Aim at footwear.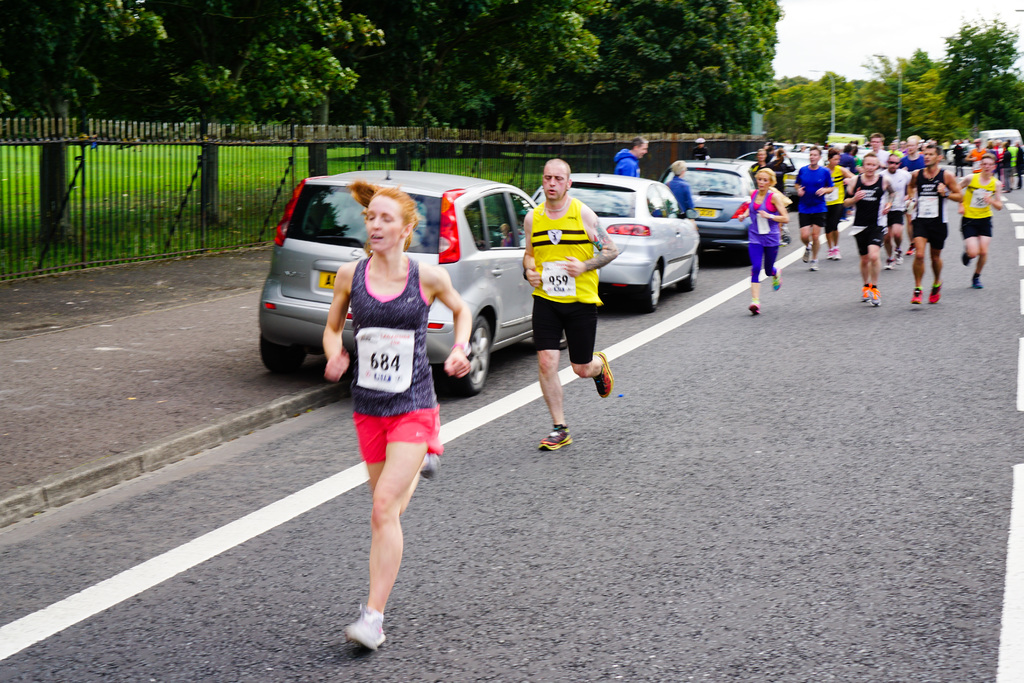
Aimed at [829, 245, 843, 263].
